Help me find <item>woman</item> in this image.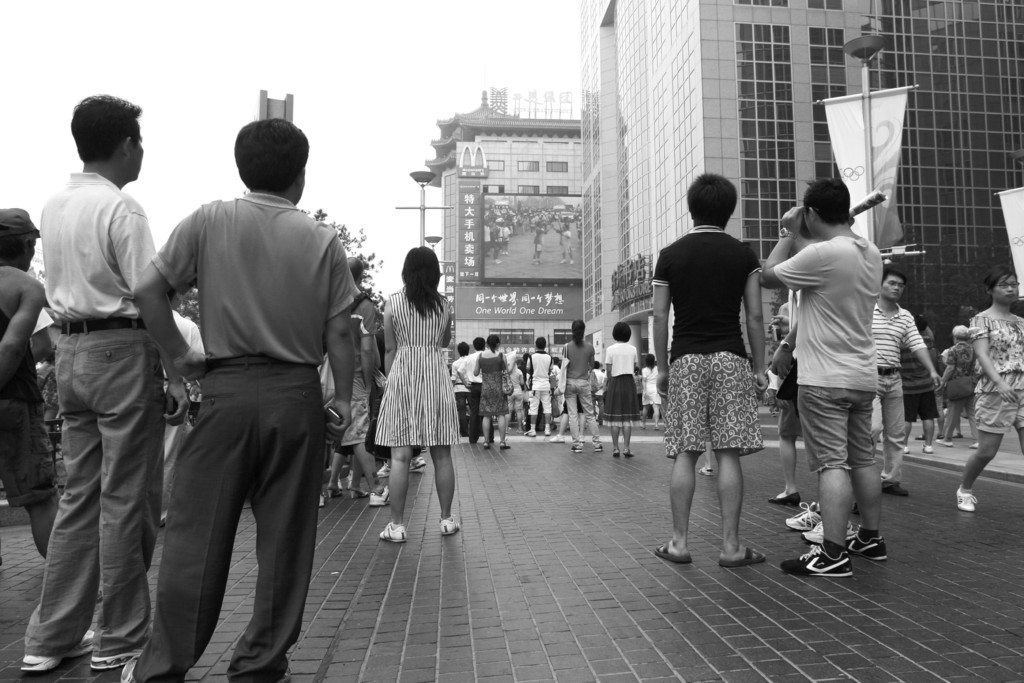
Found it: locate(474, 332, 514, 448).
